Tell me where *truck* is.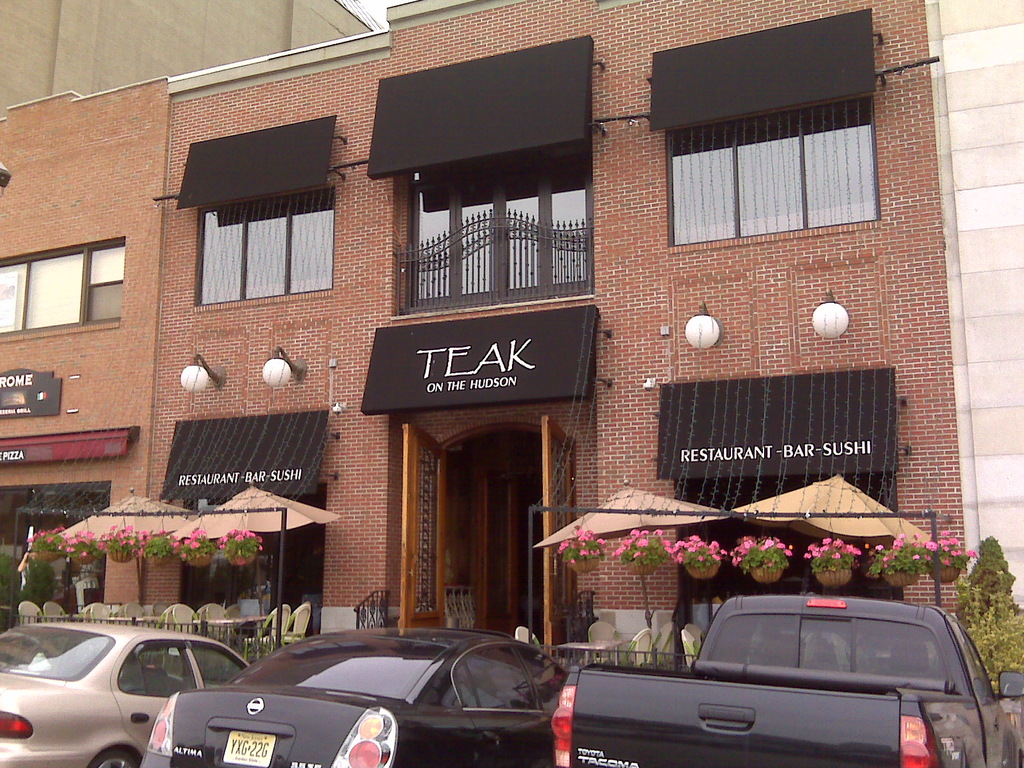
*truck* is at [x1=562, y1=609, x2=1017, y2=763].
